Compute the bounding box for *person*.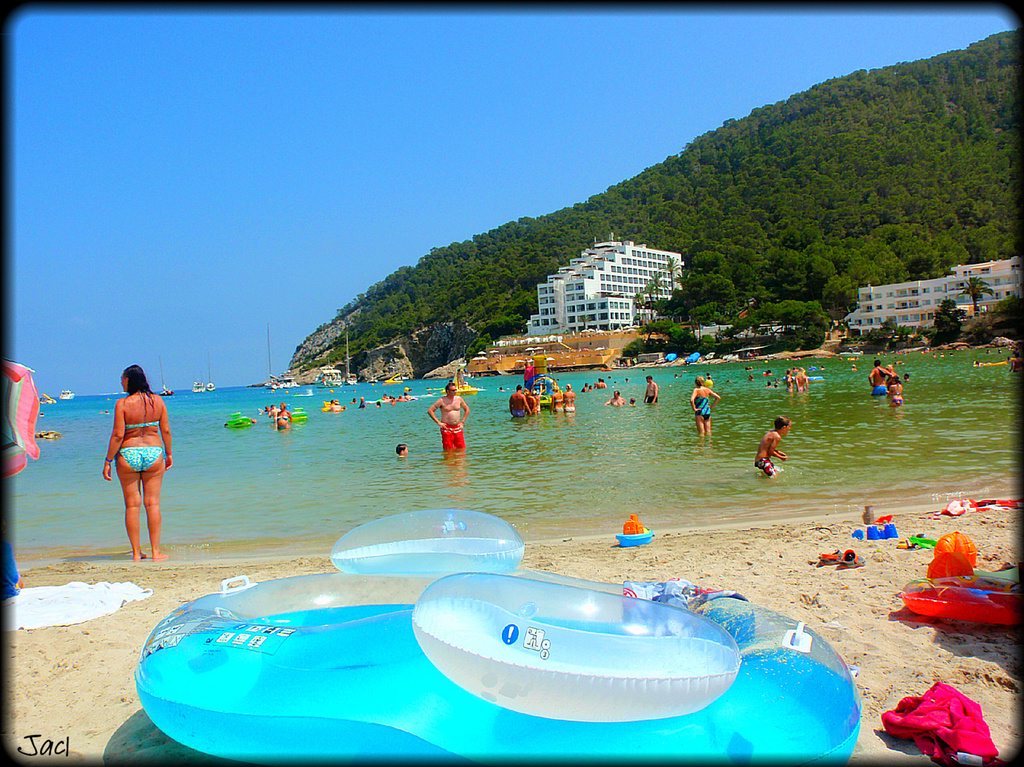
397 441 408 457.
